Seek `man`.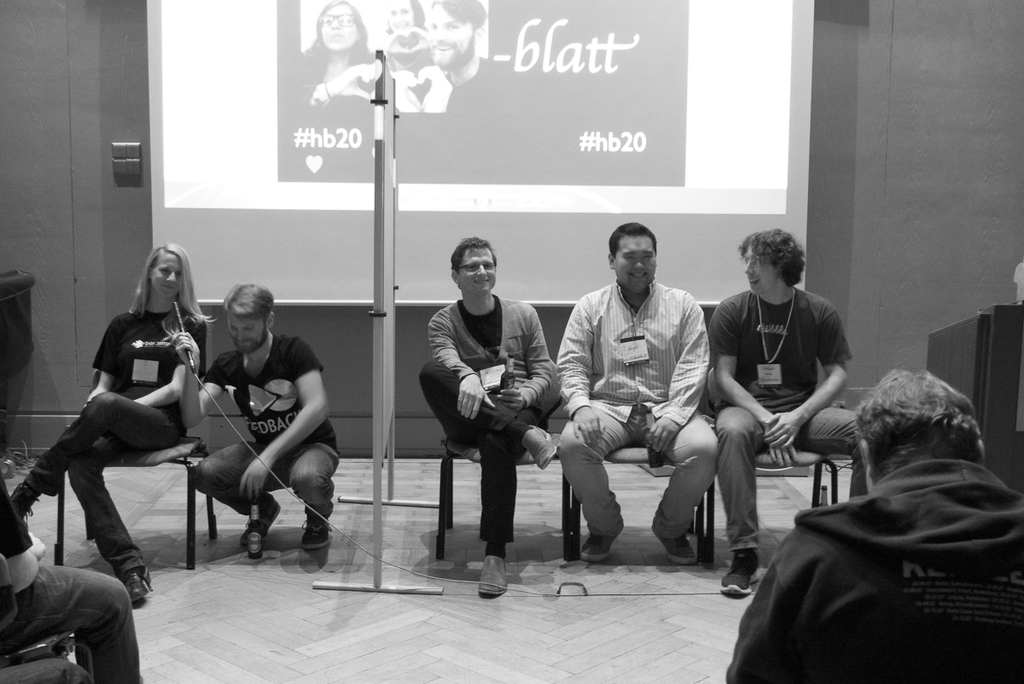
(left=729, top=364, right=1023, bottom=683).
